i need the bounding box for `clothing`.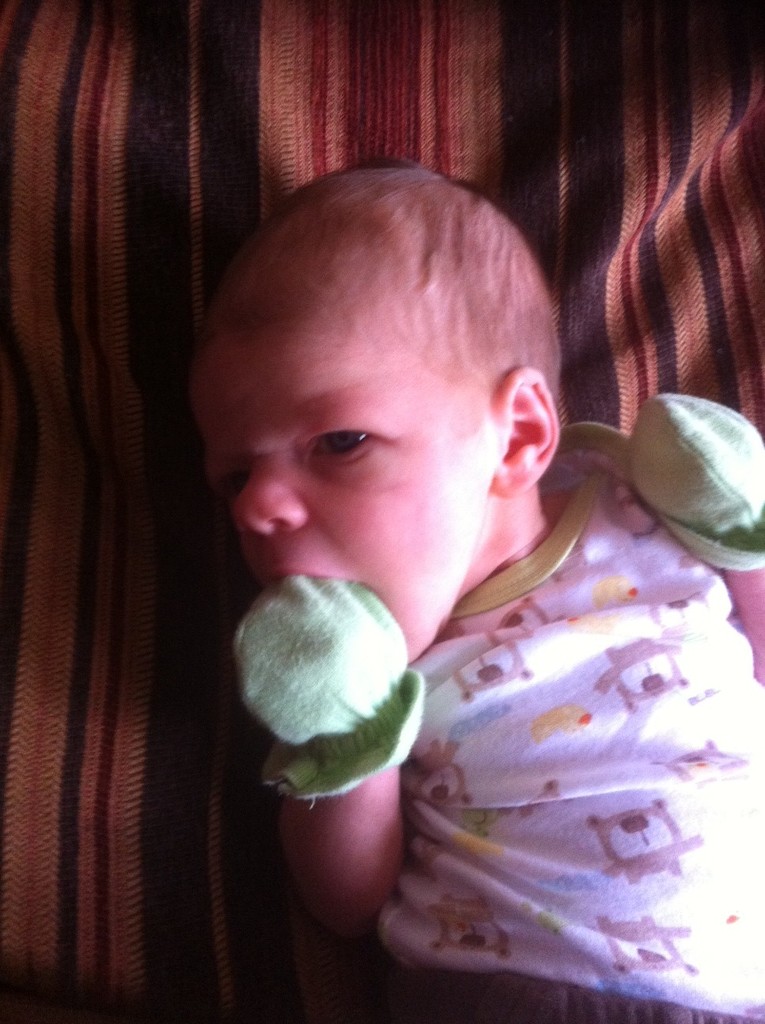
Here it is: [318,424,737,1006].
